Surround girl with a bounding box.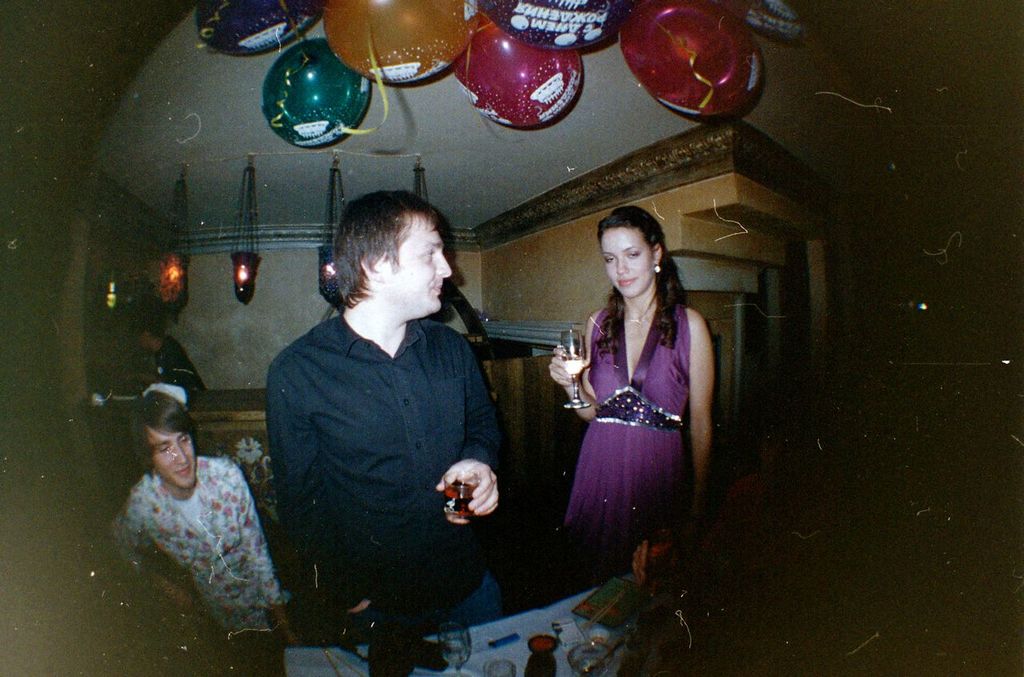
{"left": 550, "top": 199, "right": 713, "bottom": 577}.
